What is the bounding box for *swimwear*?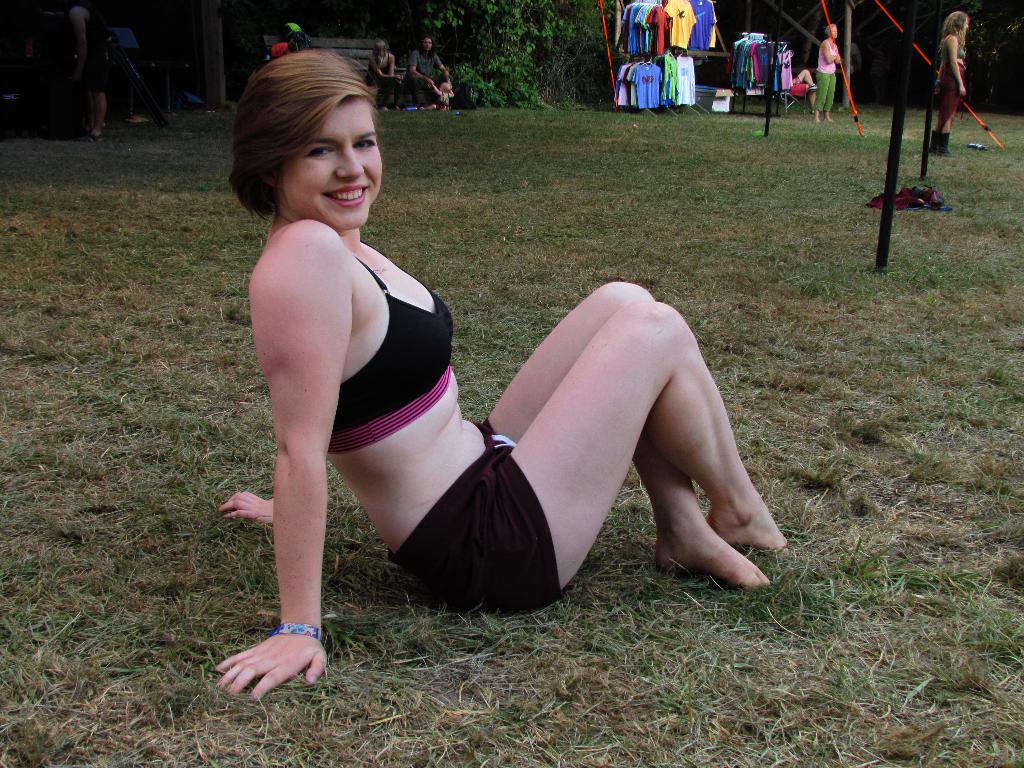
386, 417, 566, 611.
